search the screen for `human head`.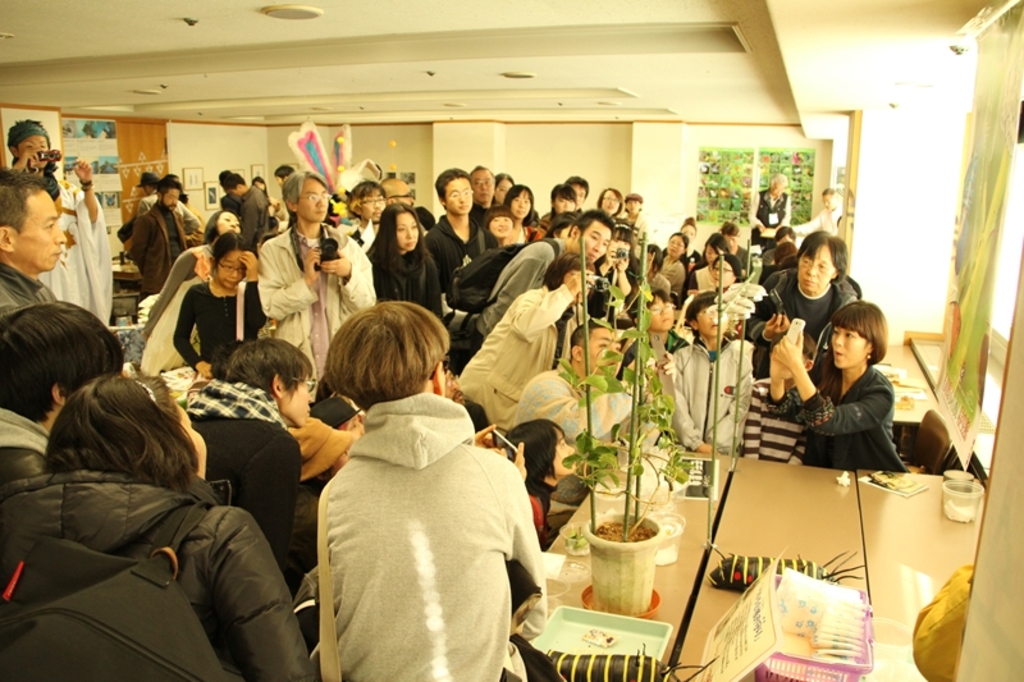
Found at [159,183,179,210].
